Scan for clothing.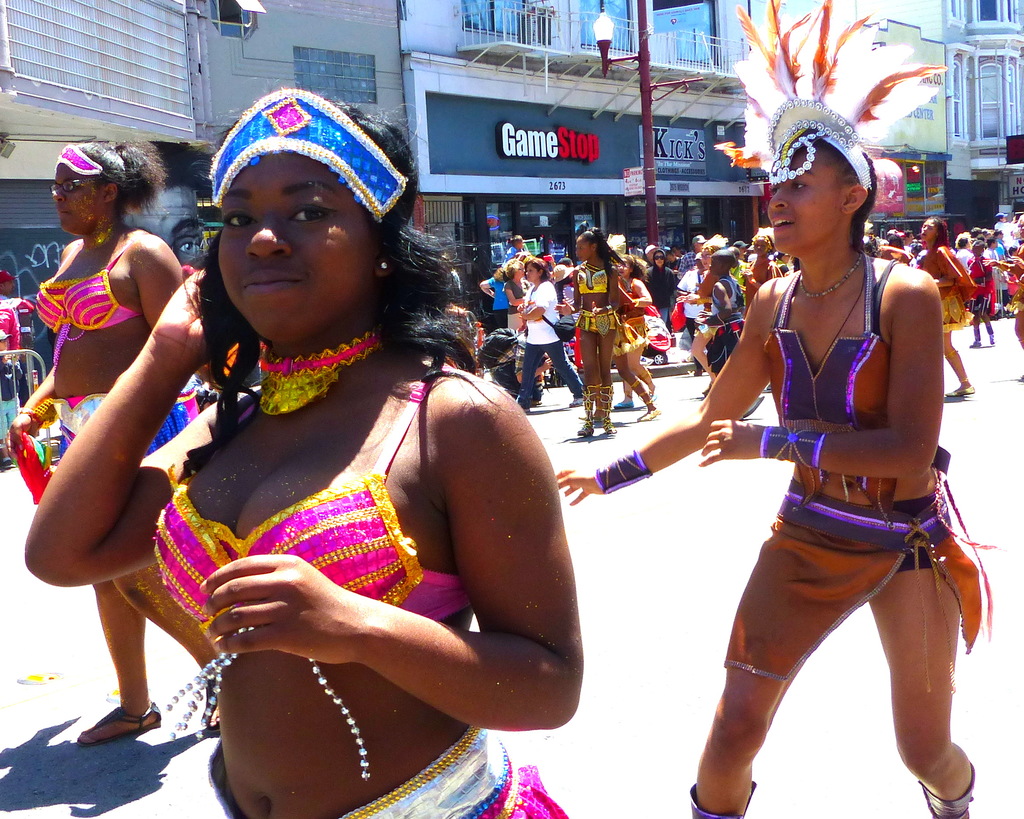
Scan result: [609,277,653,355].
